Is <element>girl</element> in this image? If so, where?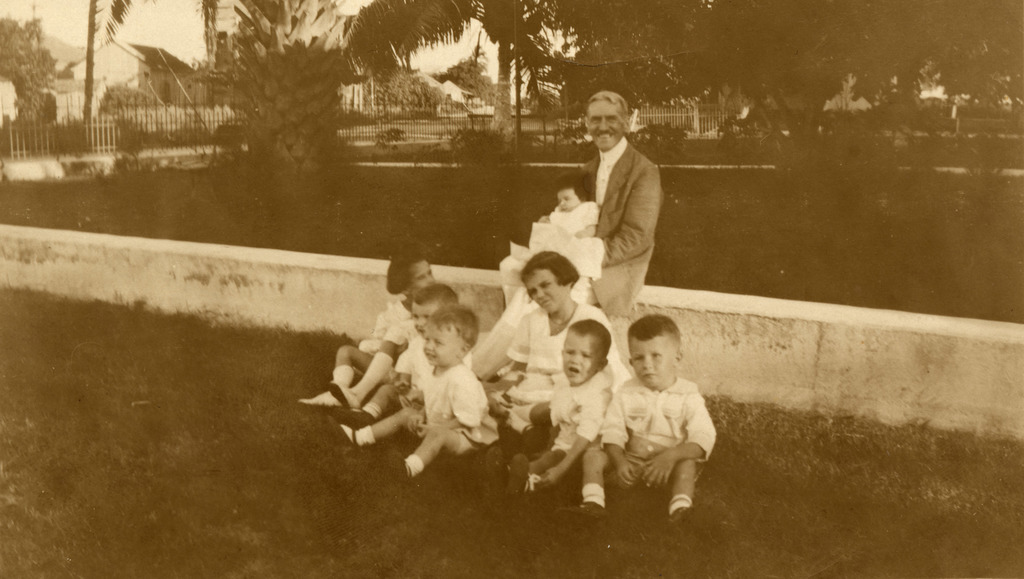
Yes, at left=299, top=252, right=436, bottom=407.
